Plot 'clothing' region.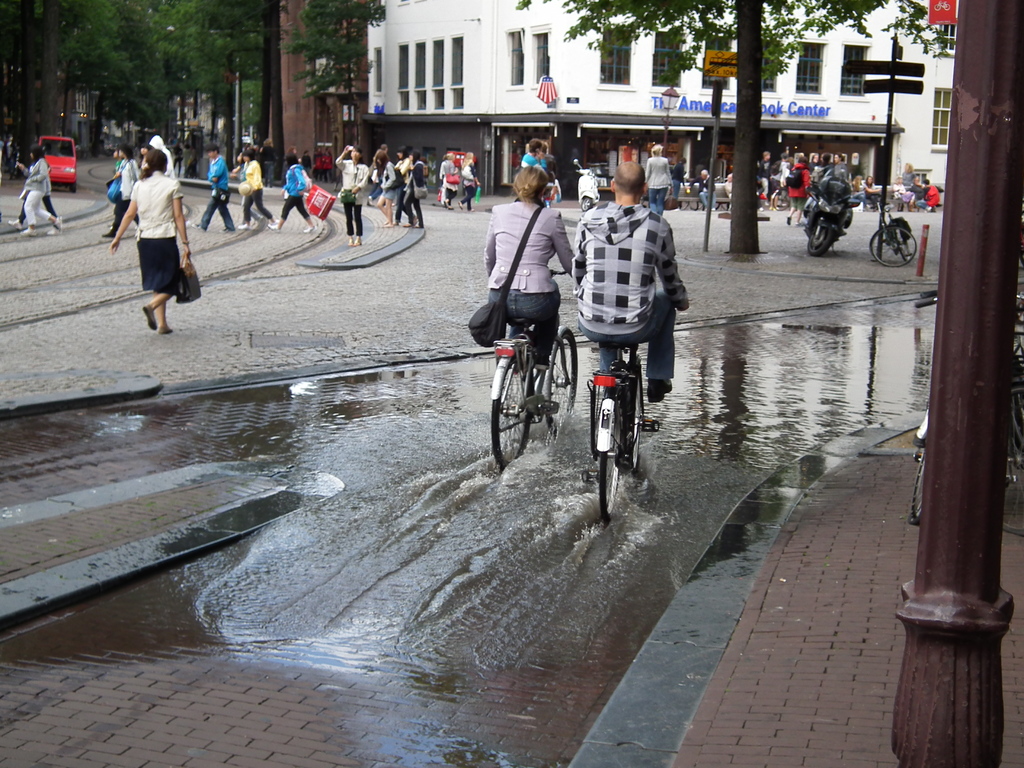
Plotted at (left=866, top=181, right=882, bottom=204).
